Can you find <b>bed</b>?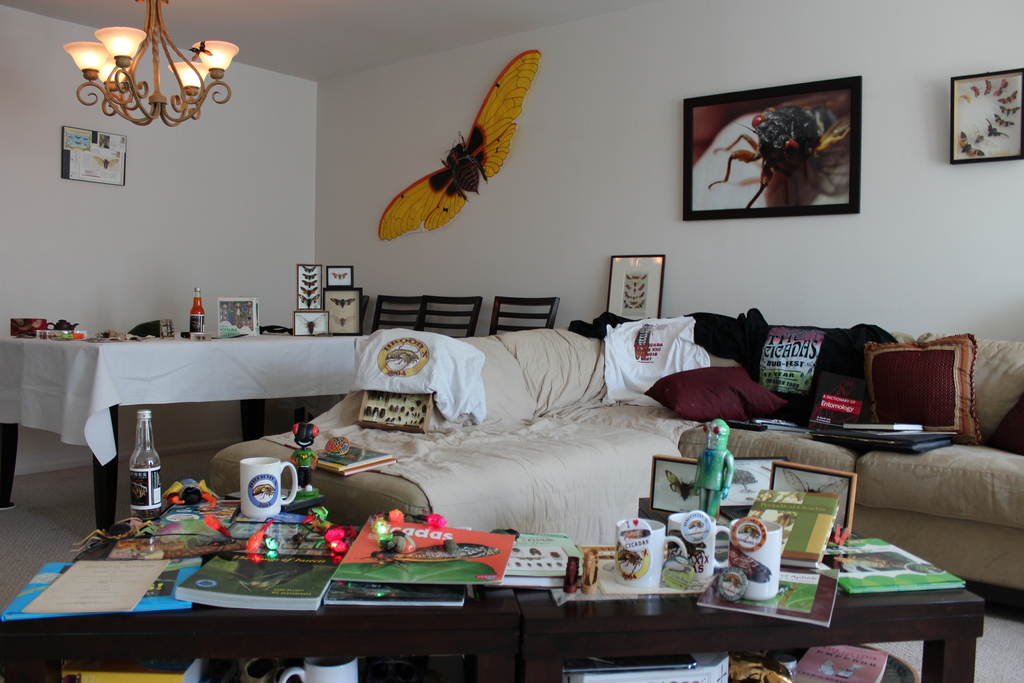
Yes, bounding box: <region>204, 304, 1023, 610</region>.
